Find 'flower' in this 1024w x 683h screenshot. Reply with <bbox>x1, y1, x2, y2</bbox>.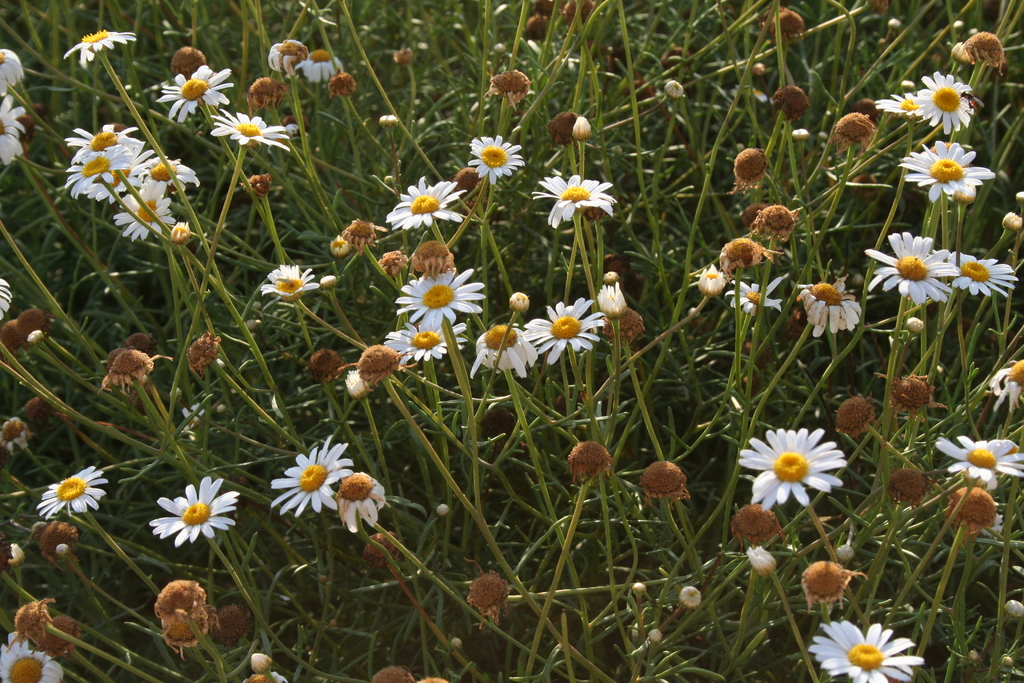
<bbox>264, 35, 305, 74</bbox>.
